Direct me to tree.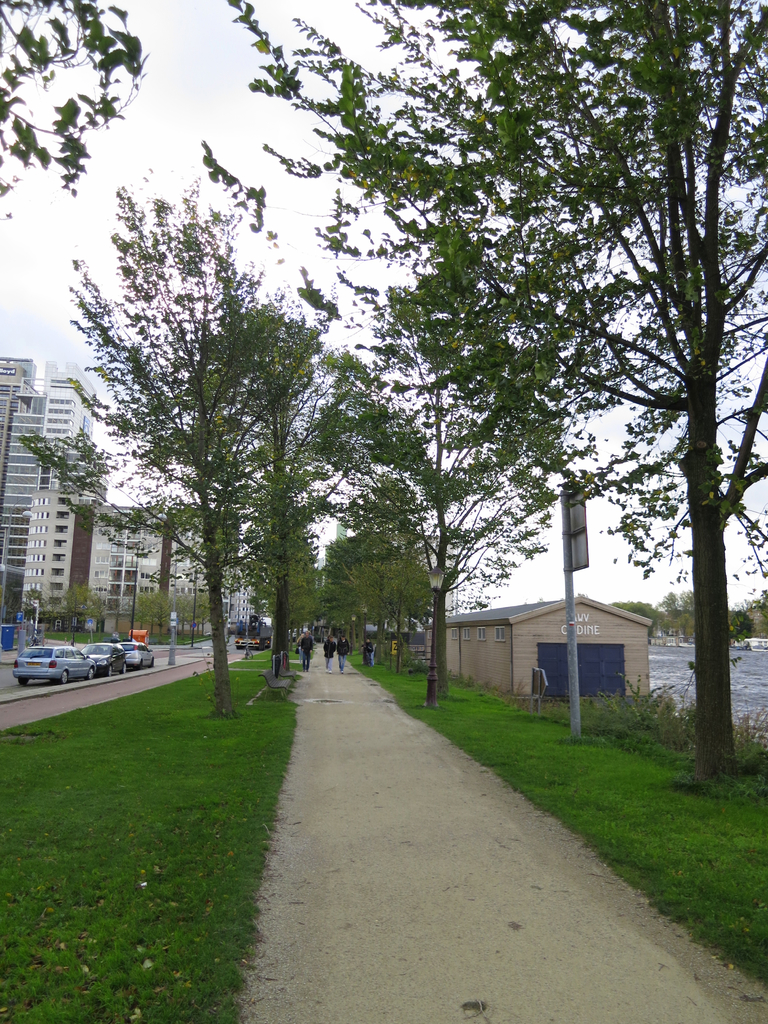
Direction: select_region(0, 0, 149, 221).
